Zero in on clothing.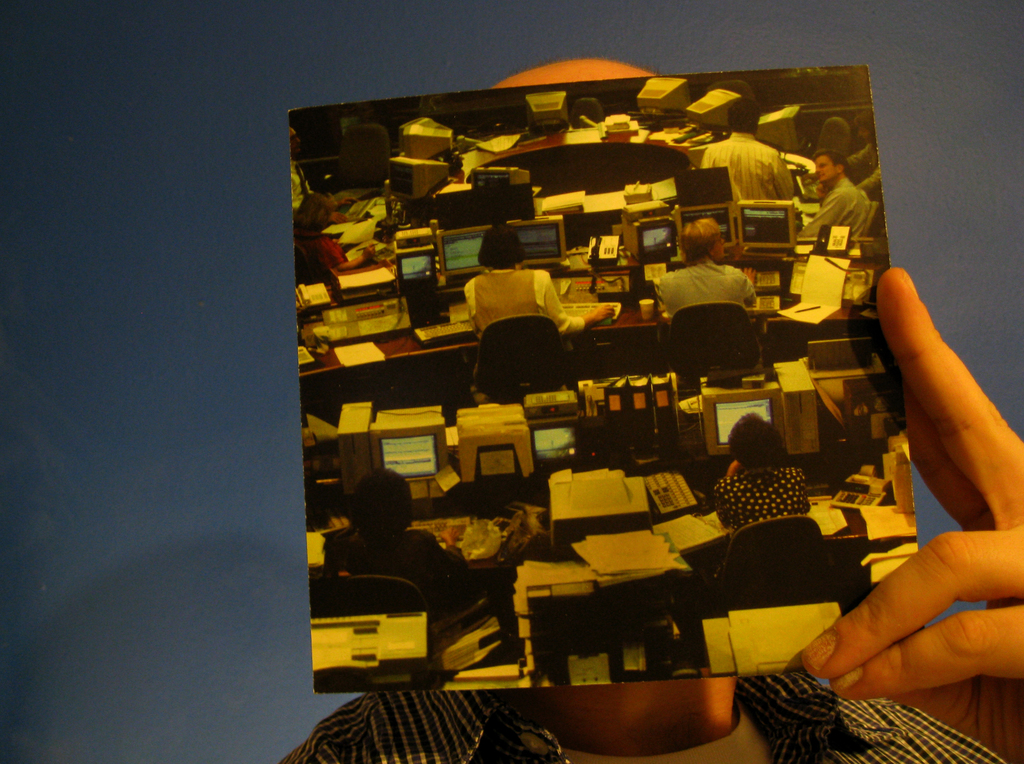
Zeroed in: 799,178,874,239.
